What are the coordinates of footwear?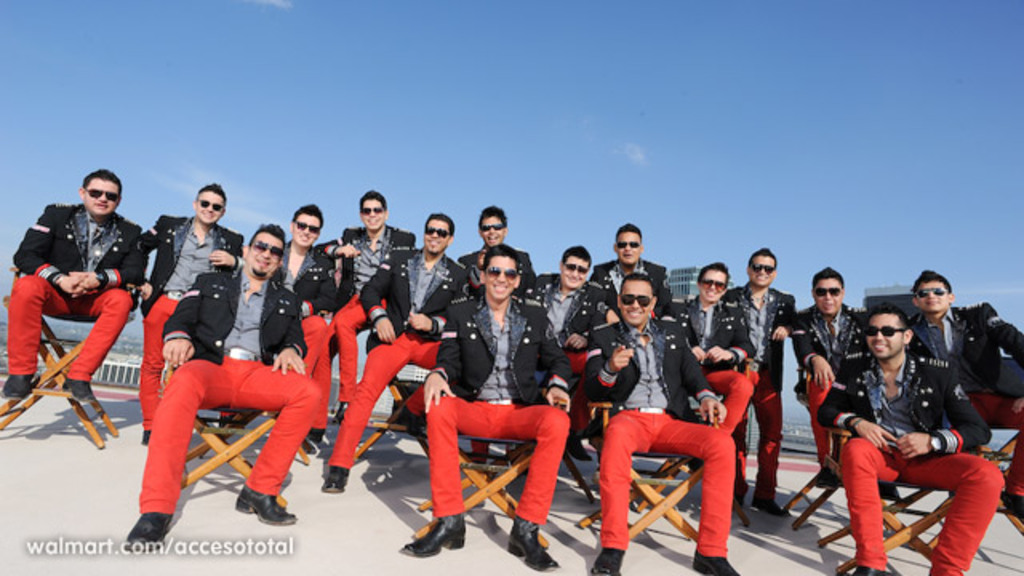
select_region(506, 518, 555, 566).
